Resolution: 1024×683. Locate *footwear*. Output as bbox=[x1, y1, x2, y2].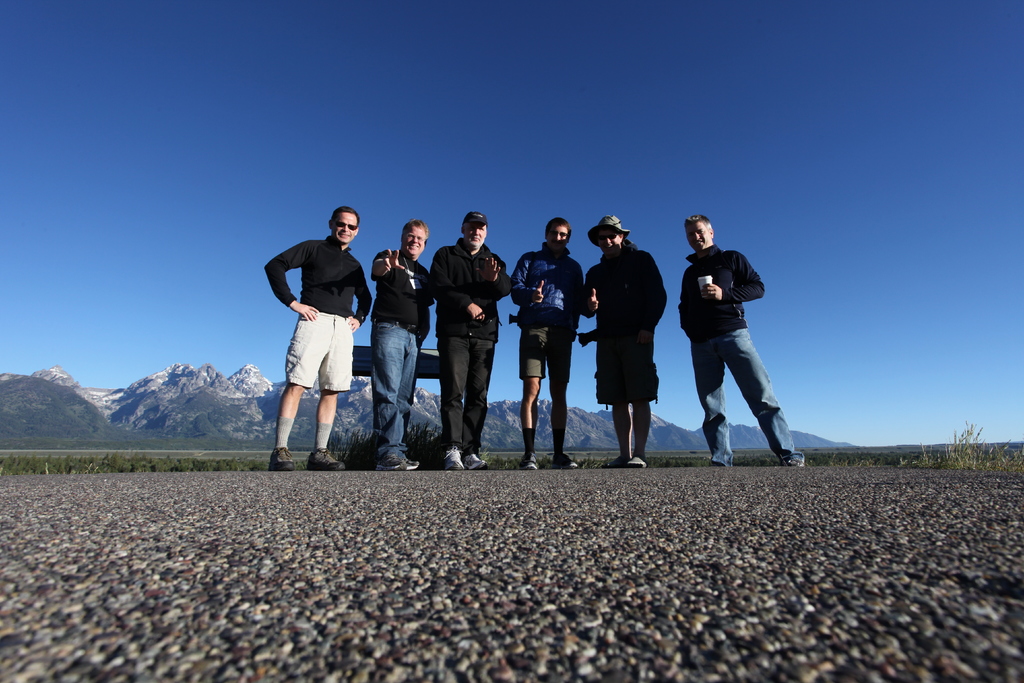
bbox=[464, 452, 489, 467].
